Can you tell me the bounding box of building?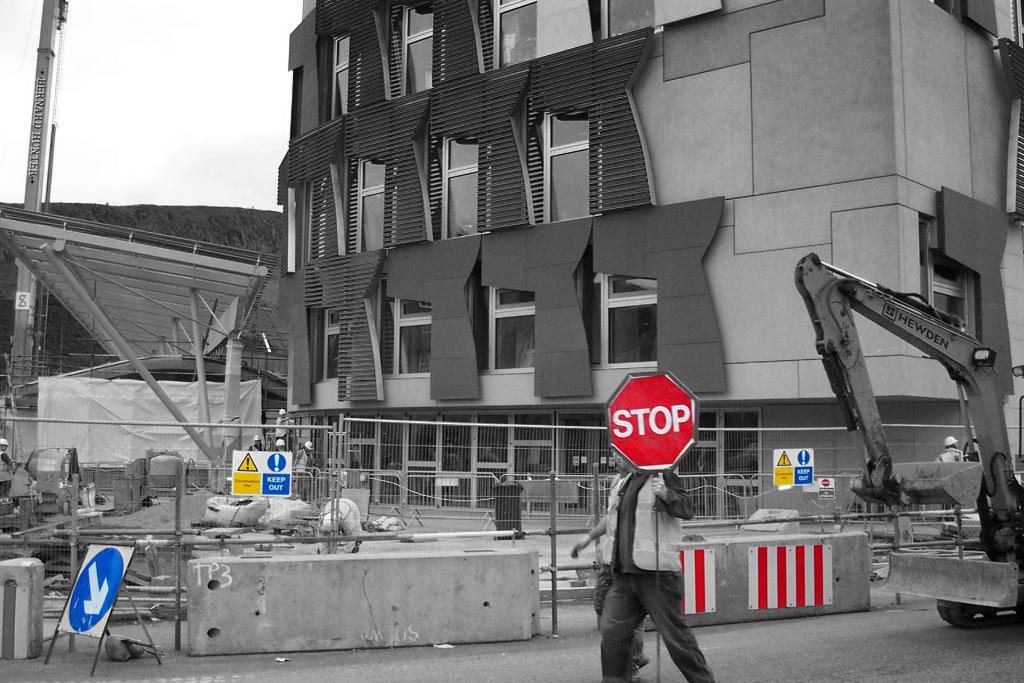
(left=277, top=0, right=1023, bottom=518).
